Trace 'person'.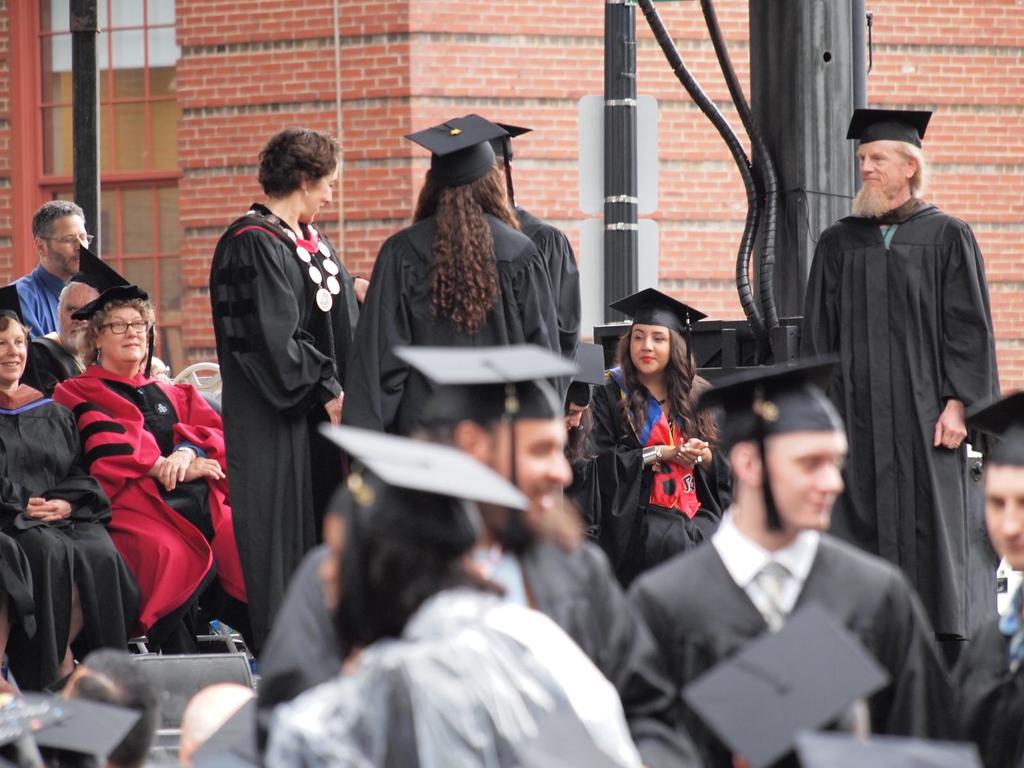
Traced to crop(810, 134, 999, 671).
